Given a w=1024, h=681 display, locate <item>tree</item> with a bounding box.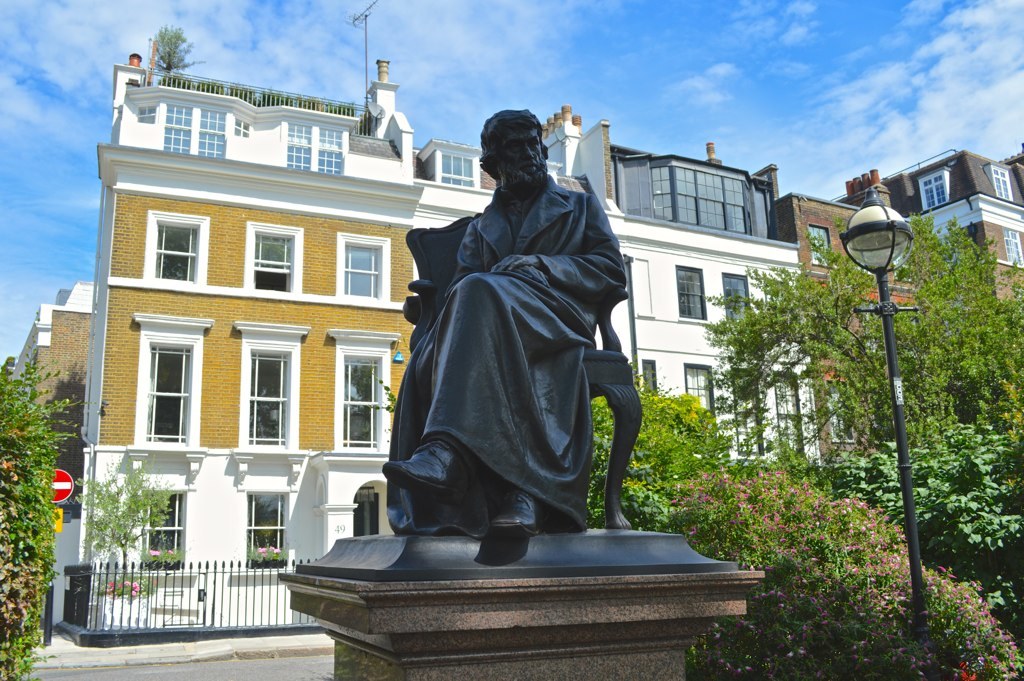
Located: box=[74, 453, 183, 597].
